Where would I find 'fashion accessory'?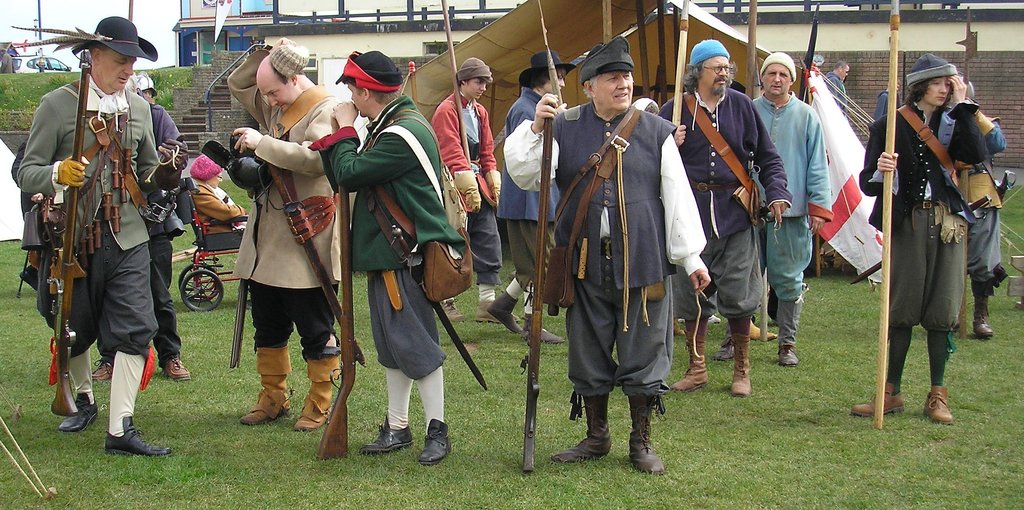
At rect(487, 289, 520, 332).
